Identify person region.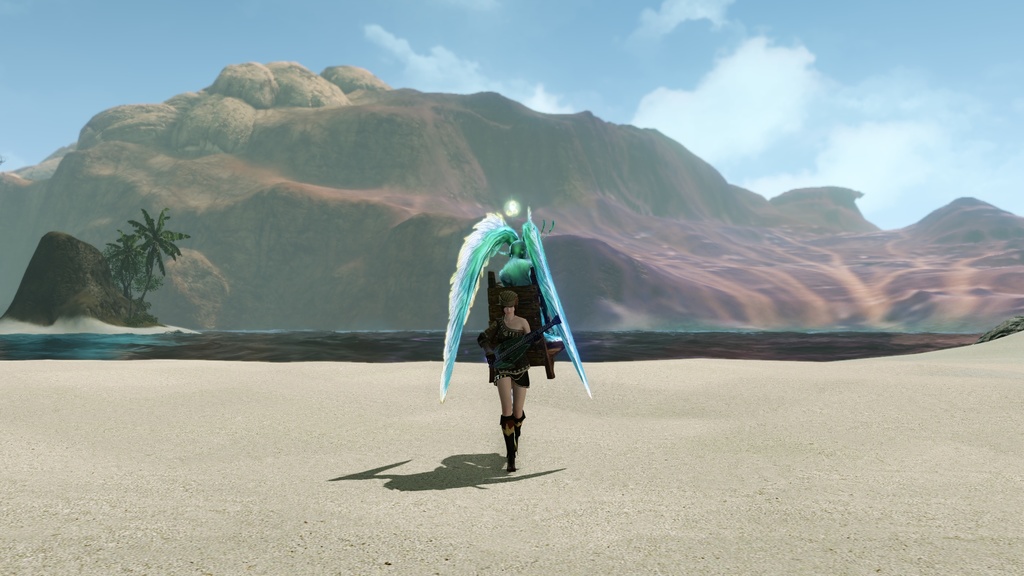
Region: rect(477, 291, 543, 470).
